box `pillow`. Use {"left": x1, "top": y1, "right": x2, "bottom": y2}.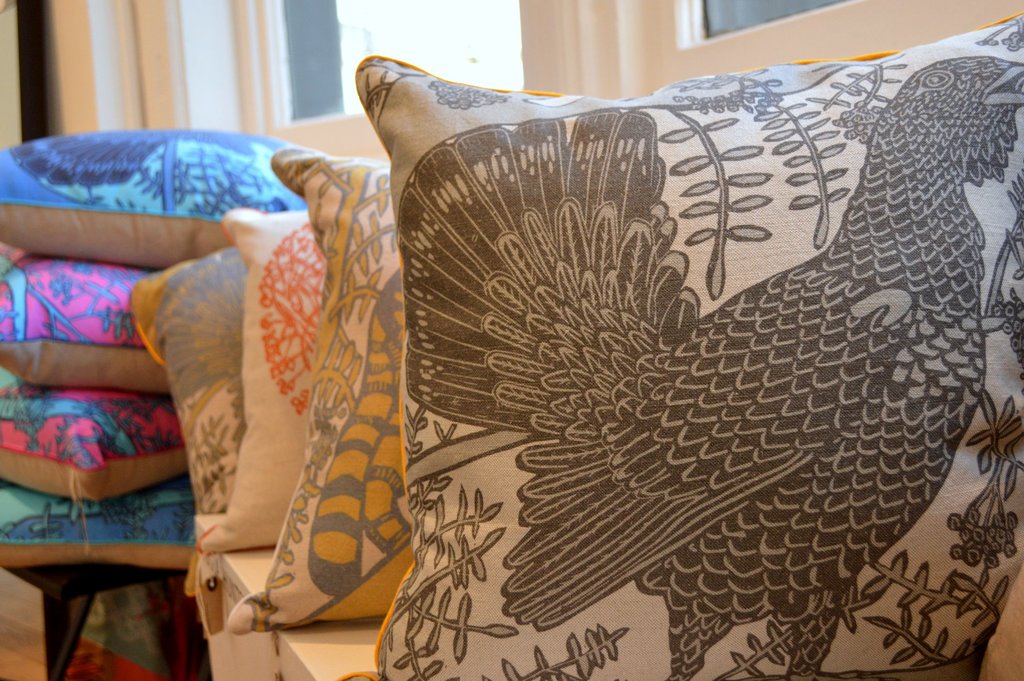
{"left": 200, "top": 210, "right": 344, "bottom": 561}.
